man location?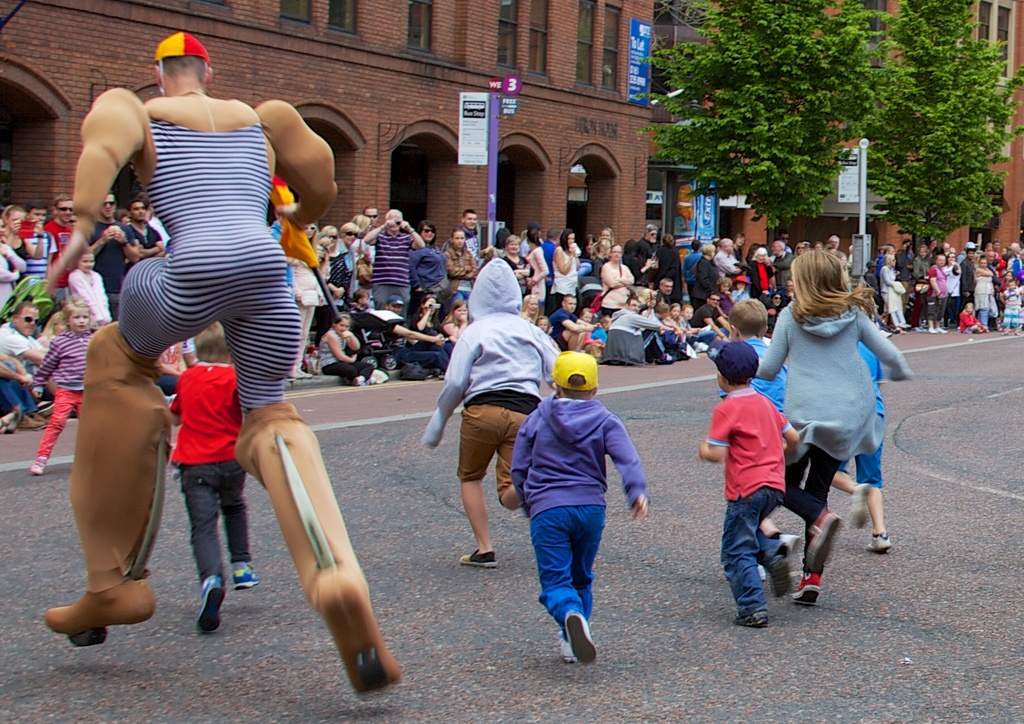
region(956, 249, 978, 315)
